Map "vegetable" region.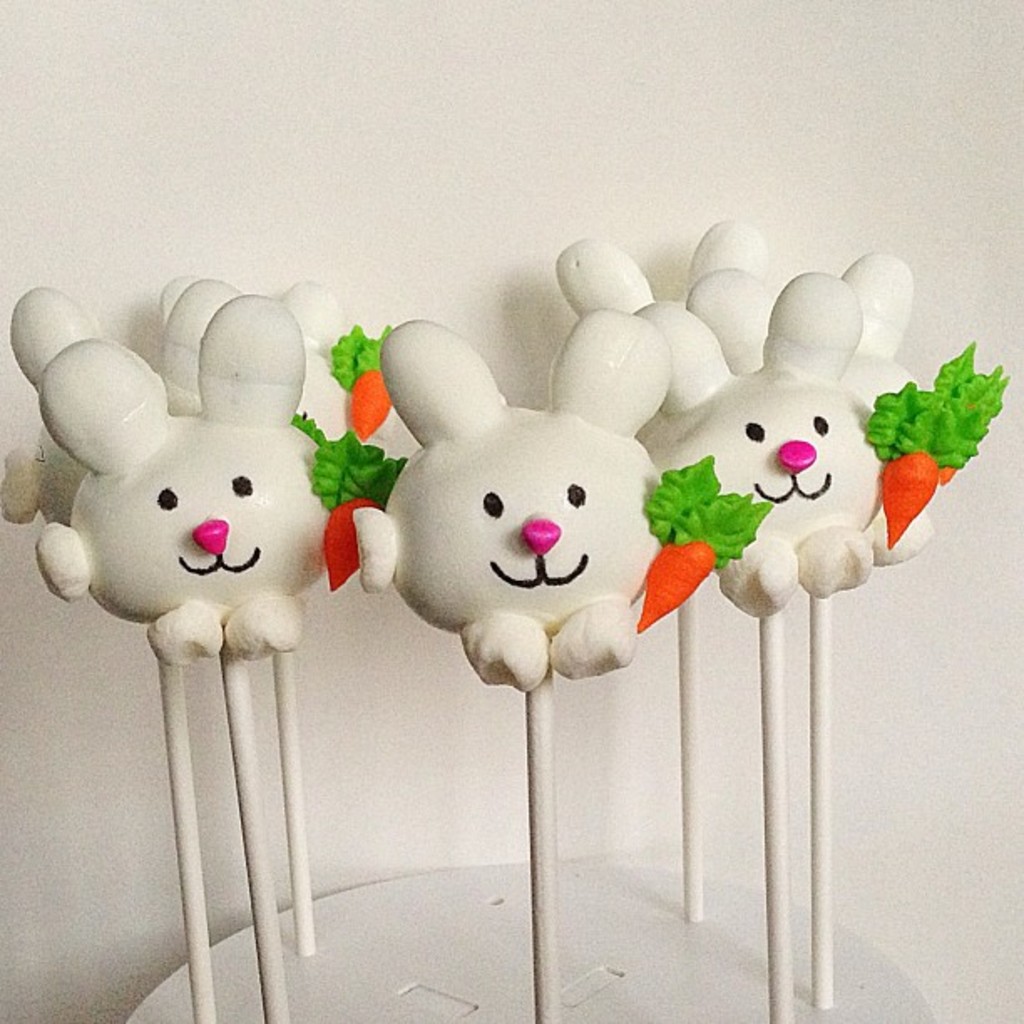
Mapped to [x1=868, y1=387, x2=1019, y2=547].
